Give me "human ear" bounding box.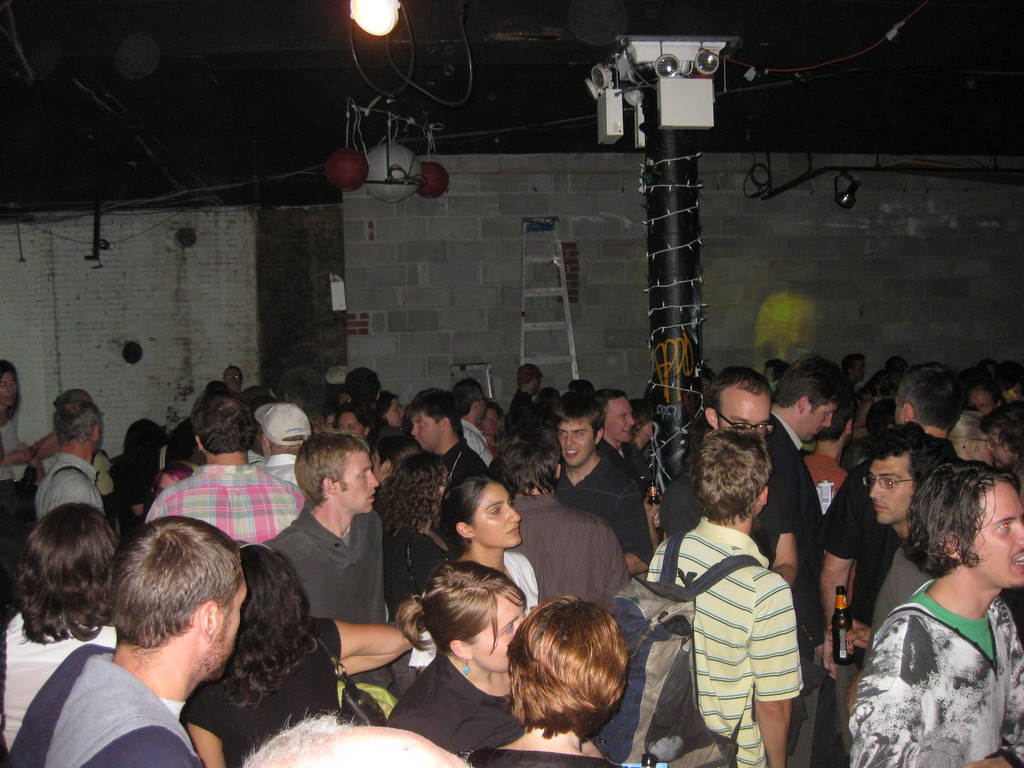
(left=965, top=438, right=973, bottom=454).
